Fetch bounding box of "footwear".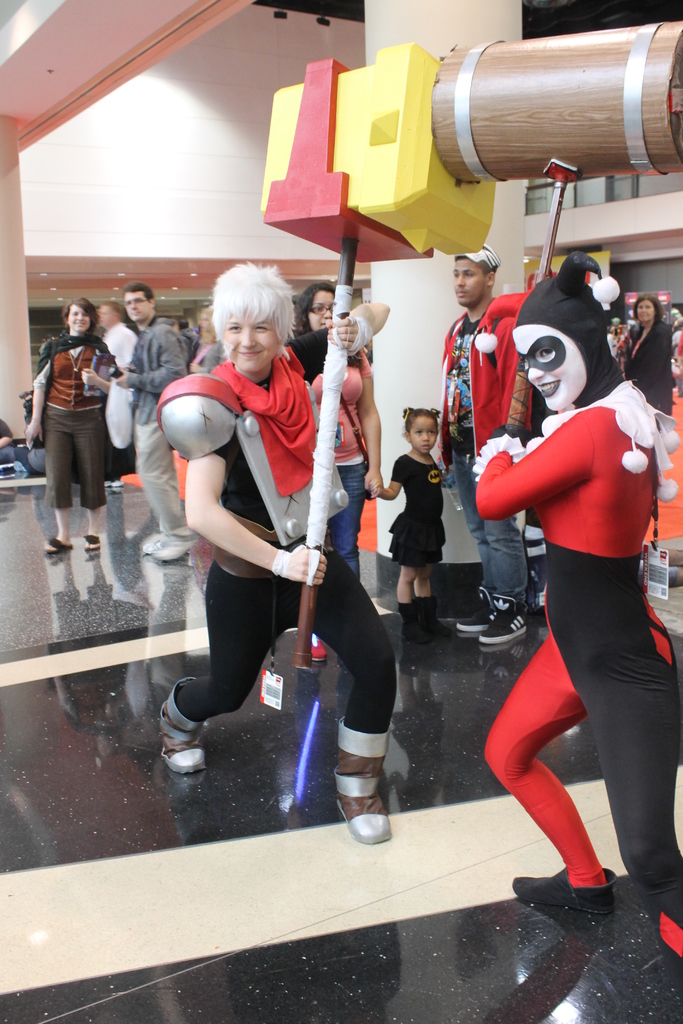
Bbox: {"x1": 477, "y1": 599, "x2": 528, "y2": 646}.
